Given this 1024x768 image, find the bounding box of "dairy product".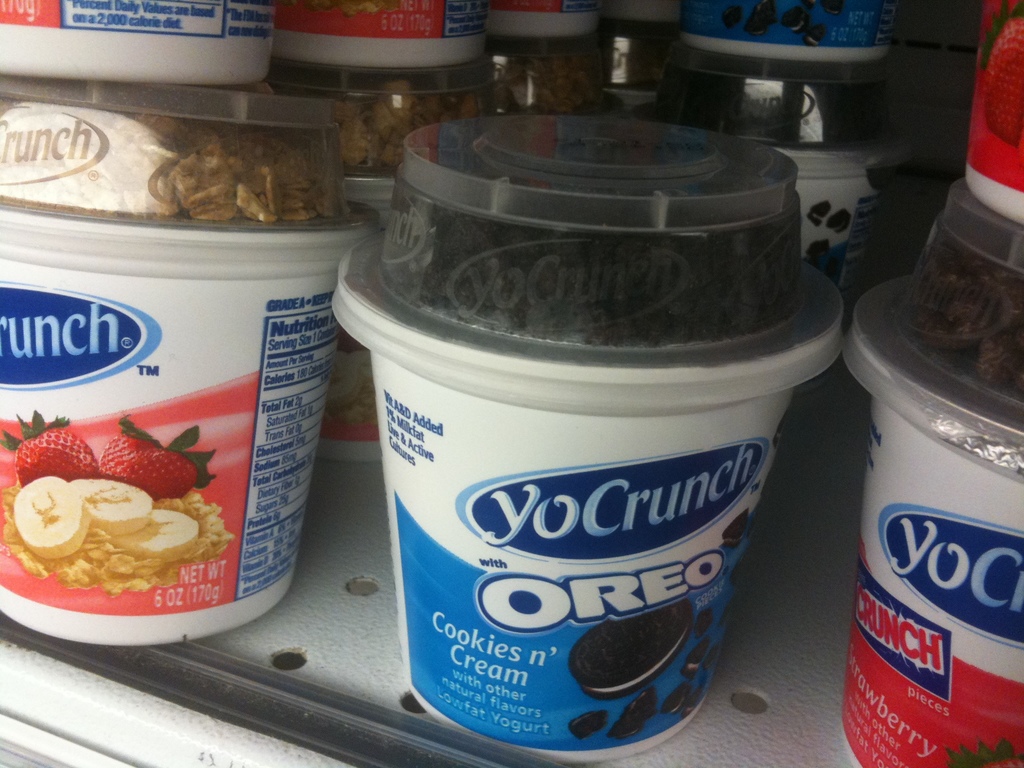
(x1=247, y1=4, x2=463, y2=67).
